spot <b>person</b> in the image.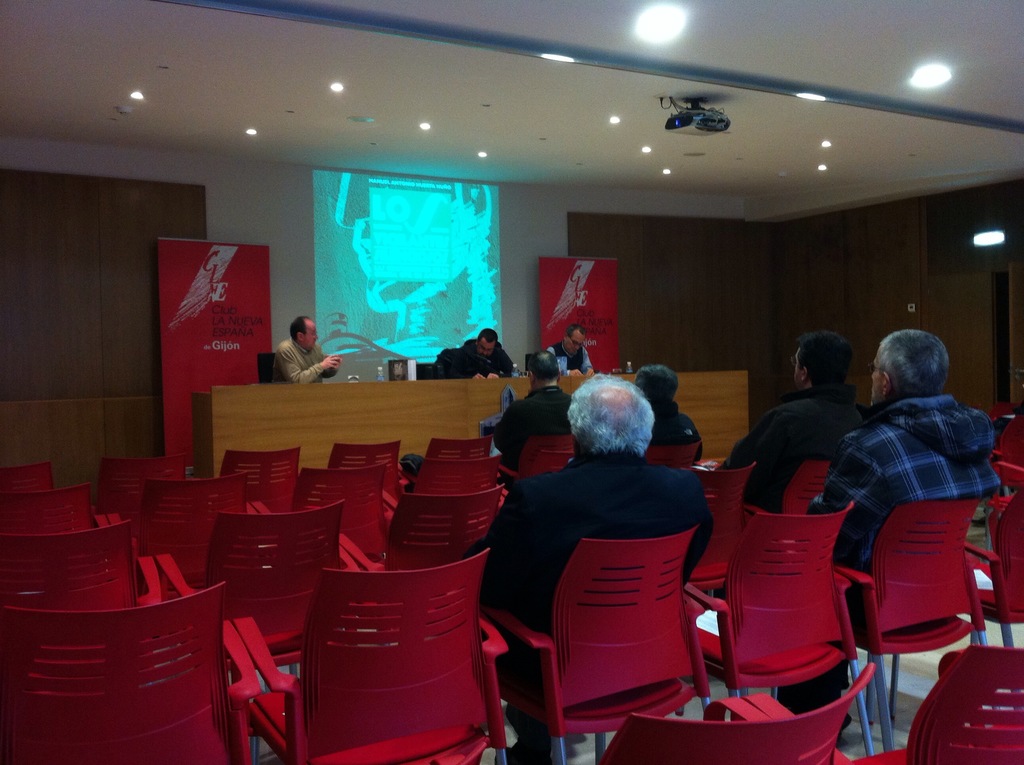
<b>person</b> found at (468,356,715,764).
